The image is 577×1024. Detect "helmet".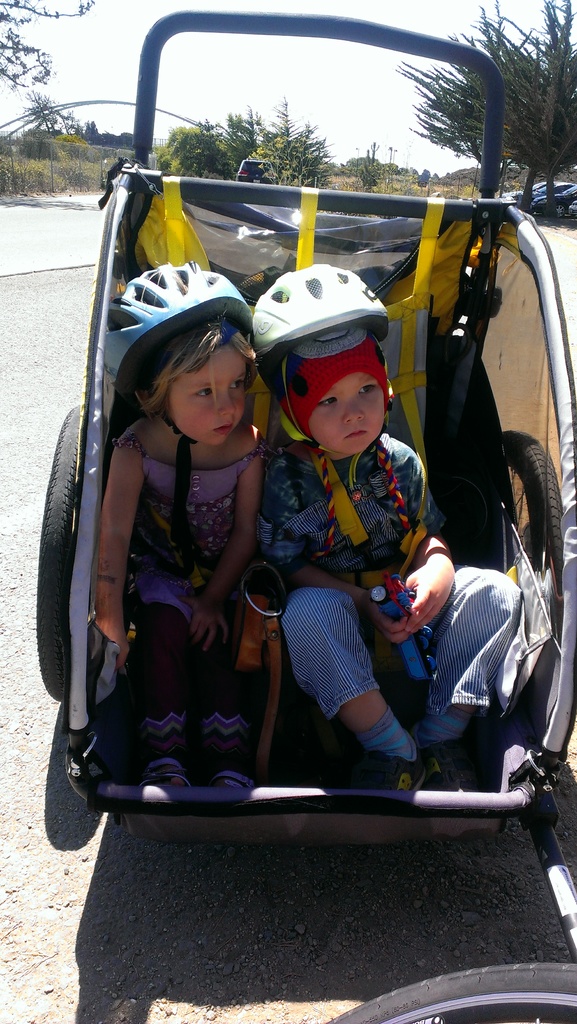
Detection: rect(254, 260, 393, 495).
